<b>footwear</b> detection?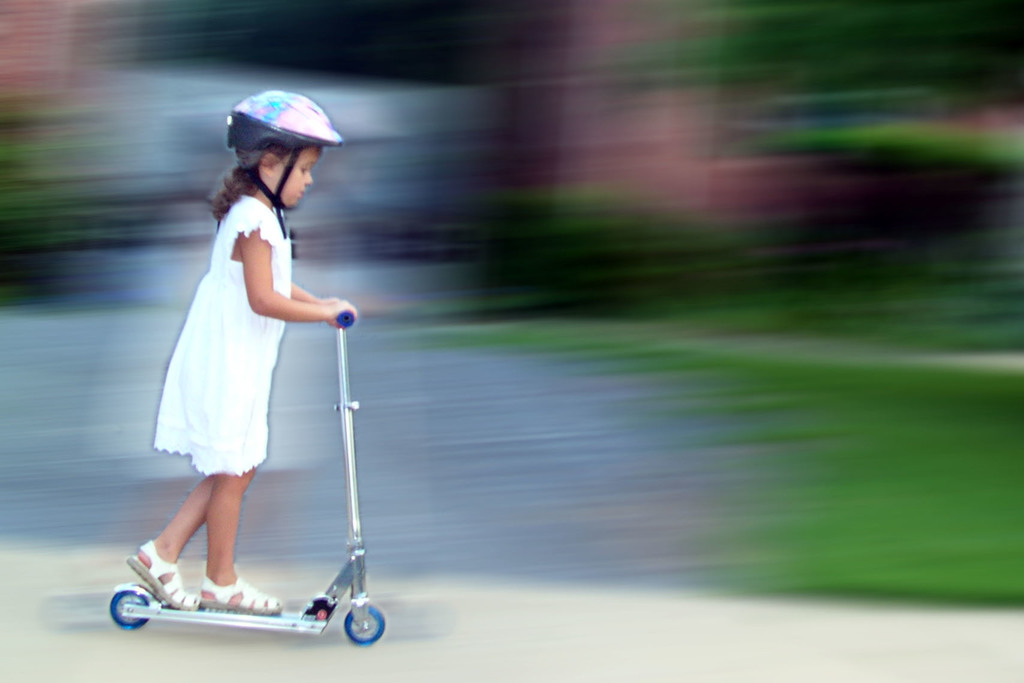
bbox(199, 571, 280, 618)
